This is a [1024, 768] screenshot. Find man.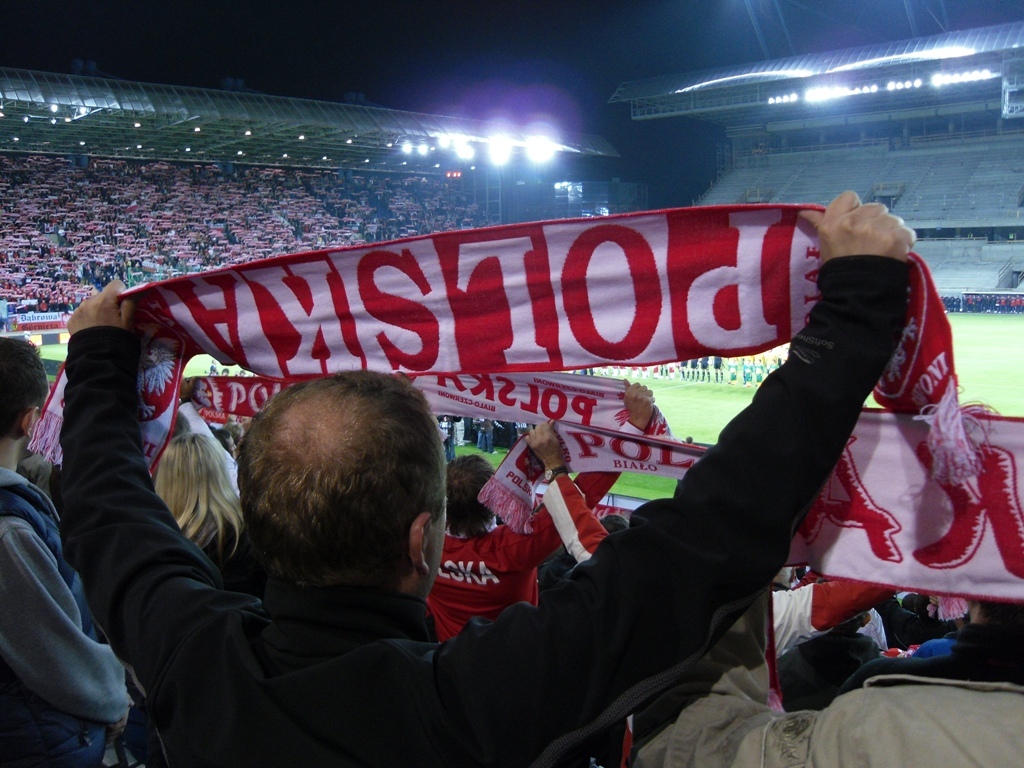
Bounding box: 779, 626, 876, 712.
